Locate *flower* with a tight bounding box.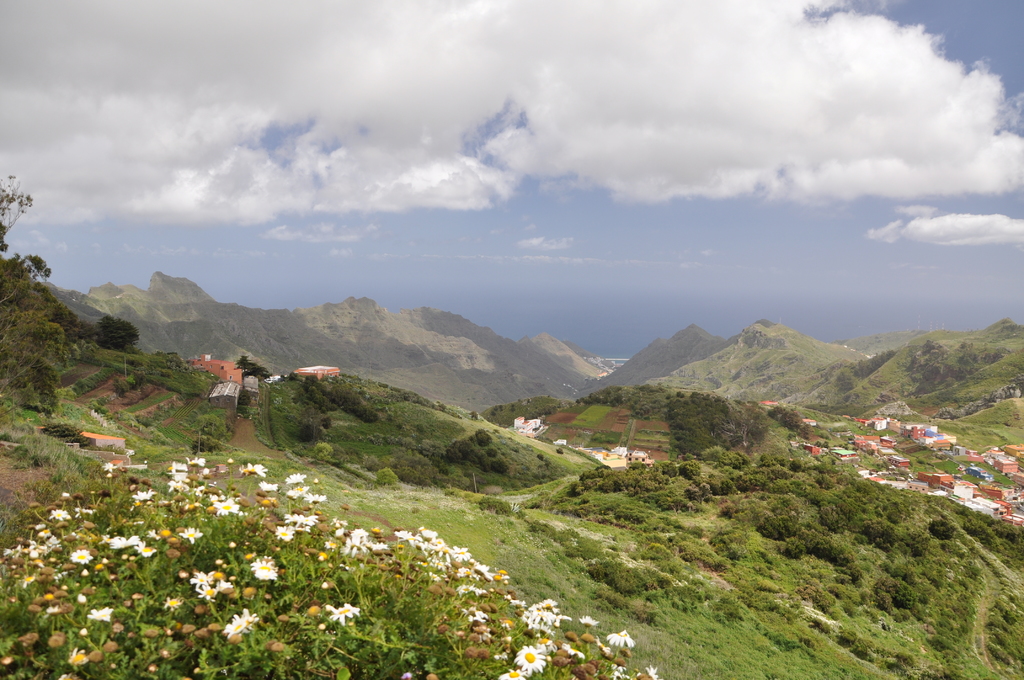
283 474 303 482.
